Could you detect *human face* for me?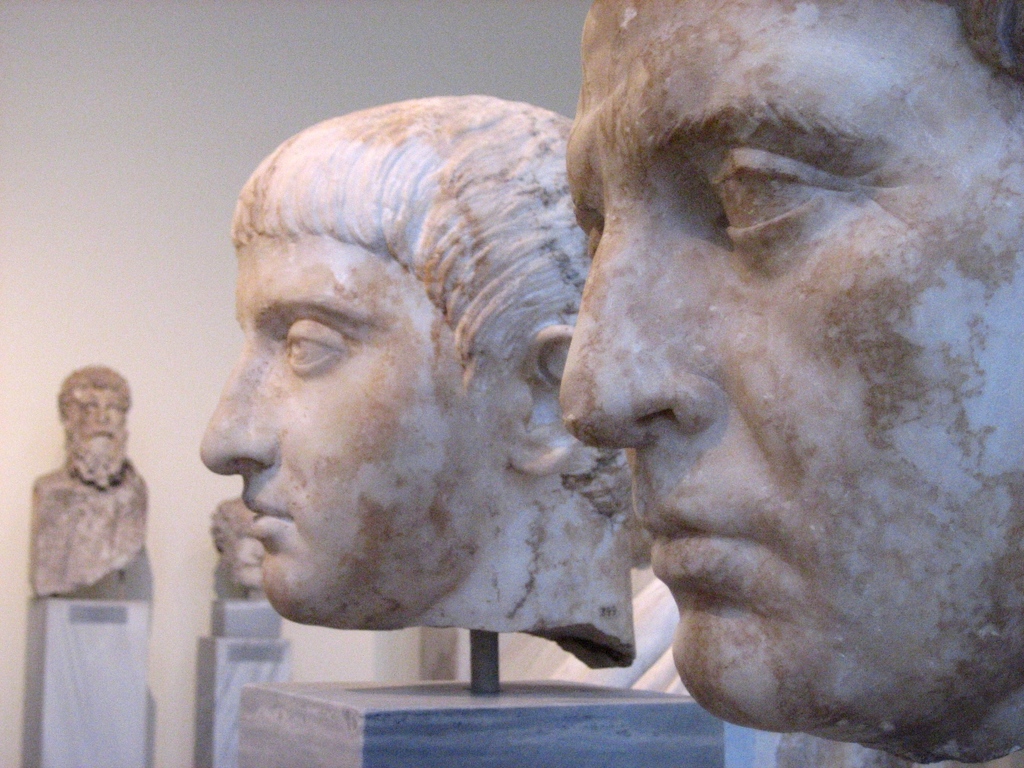
Detection result: <region>225, 514, 266, 588</region>.
